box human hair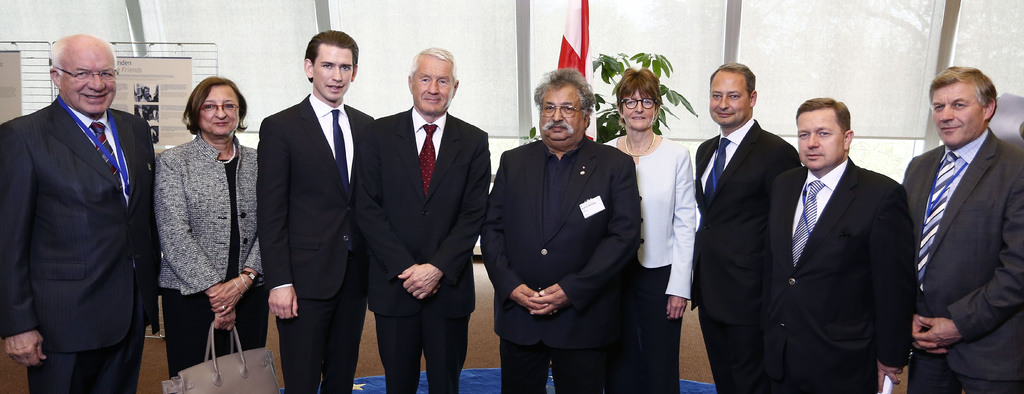
box=[51, 35, 115, 76]
